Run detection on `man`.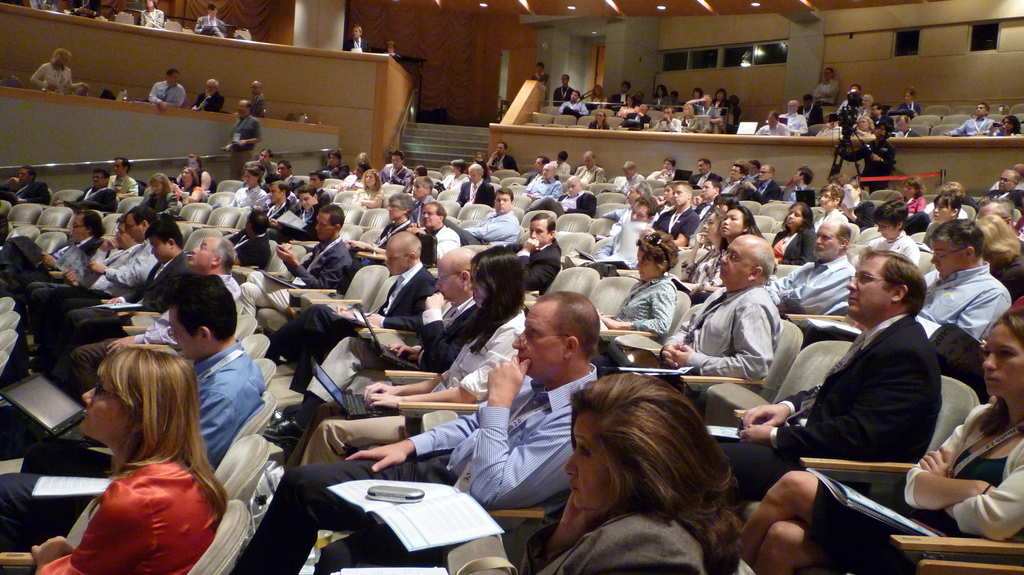
Result: 573:150:605:184.
